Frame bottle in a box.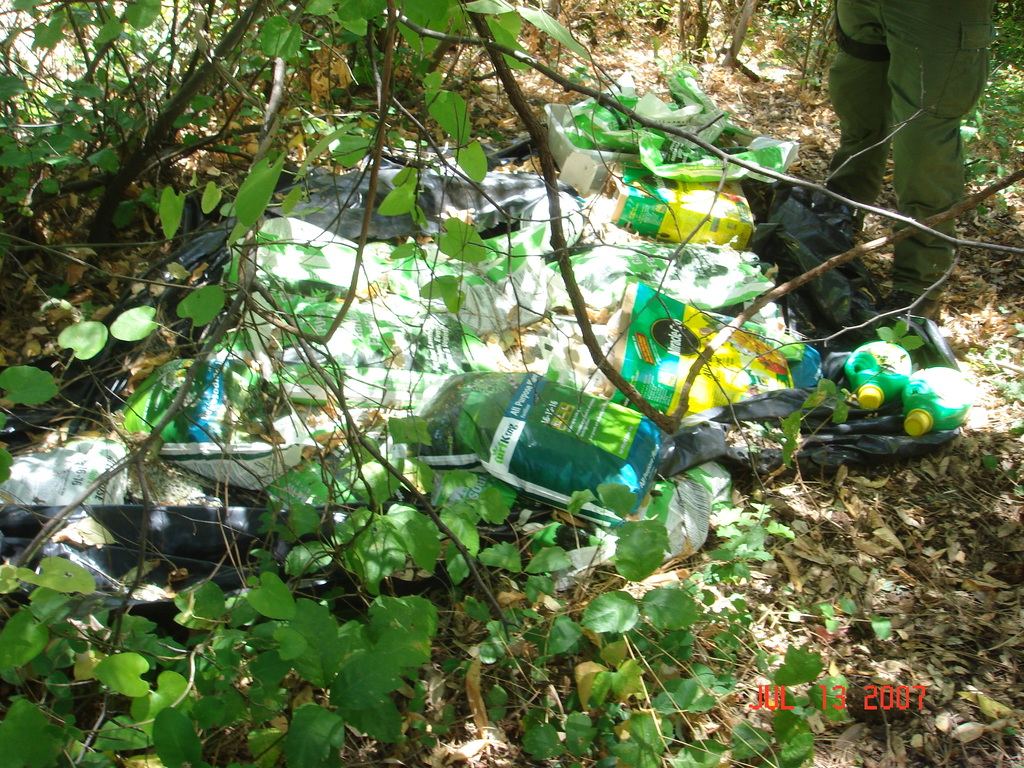
Rect(905, 362, 970, 441).
